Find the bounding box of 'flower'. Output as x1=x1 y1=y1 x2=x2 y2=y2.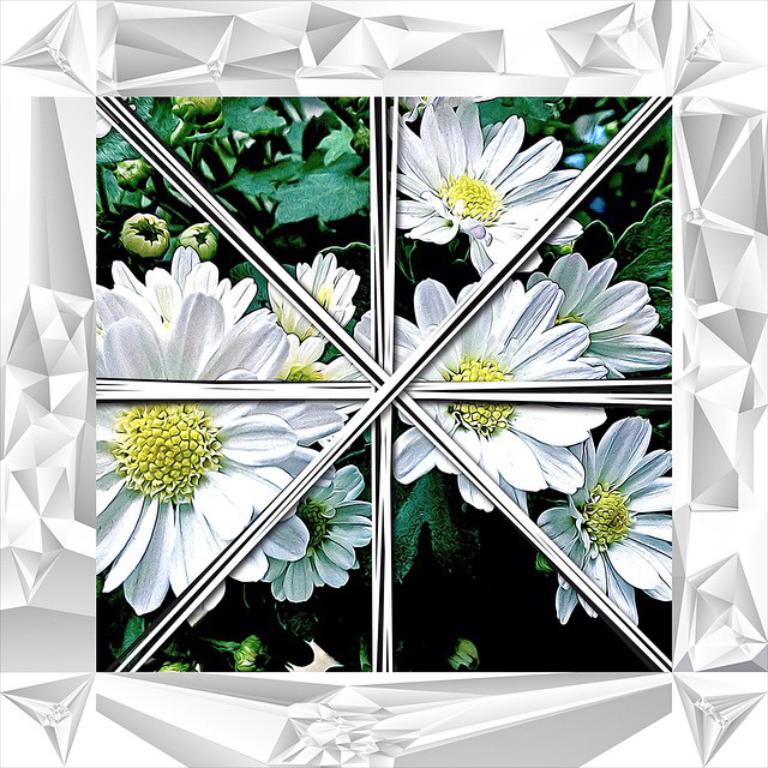
x1=520 y1=217 x2=586 y2=278.
